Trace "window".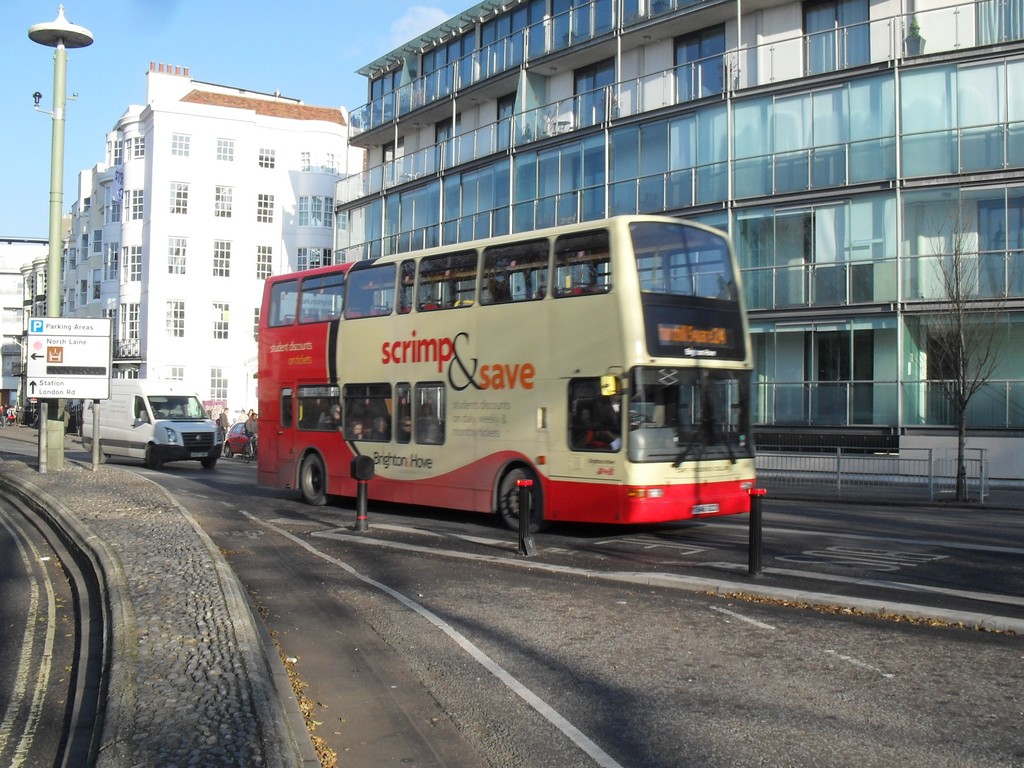
Traced to box(209, 302, 232, 342).
